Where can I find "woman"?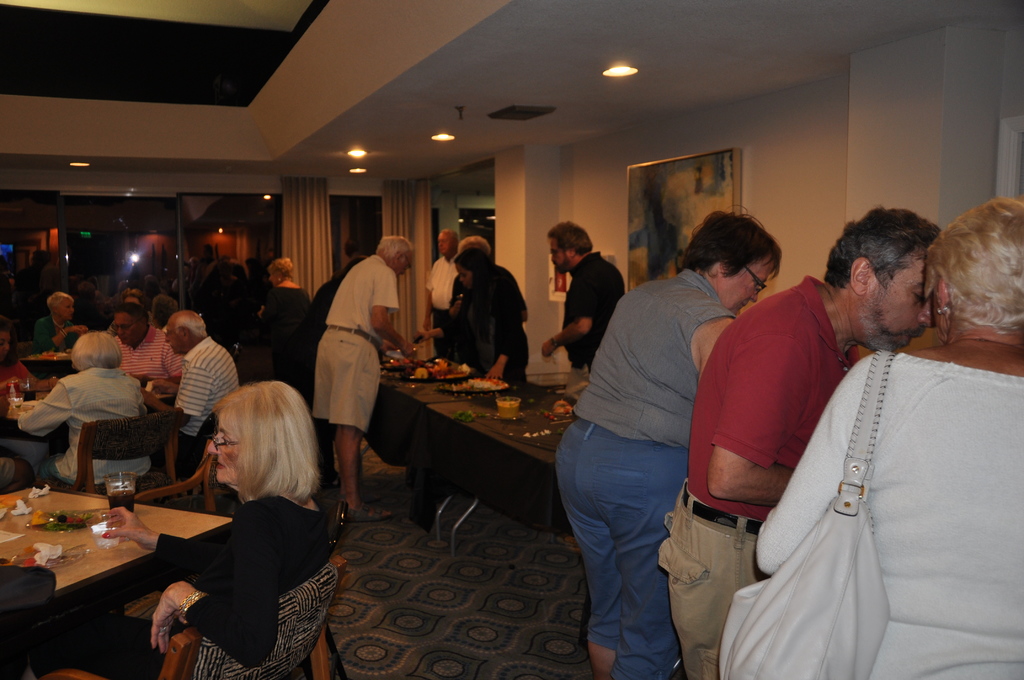
You can find it at [259, 257, 315, 355].
